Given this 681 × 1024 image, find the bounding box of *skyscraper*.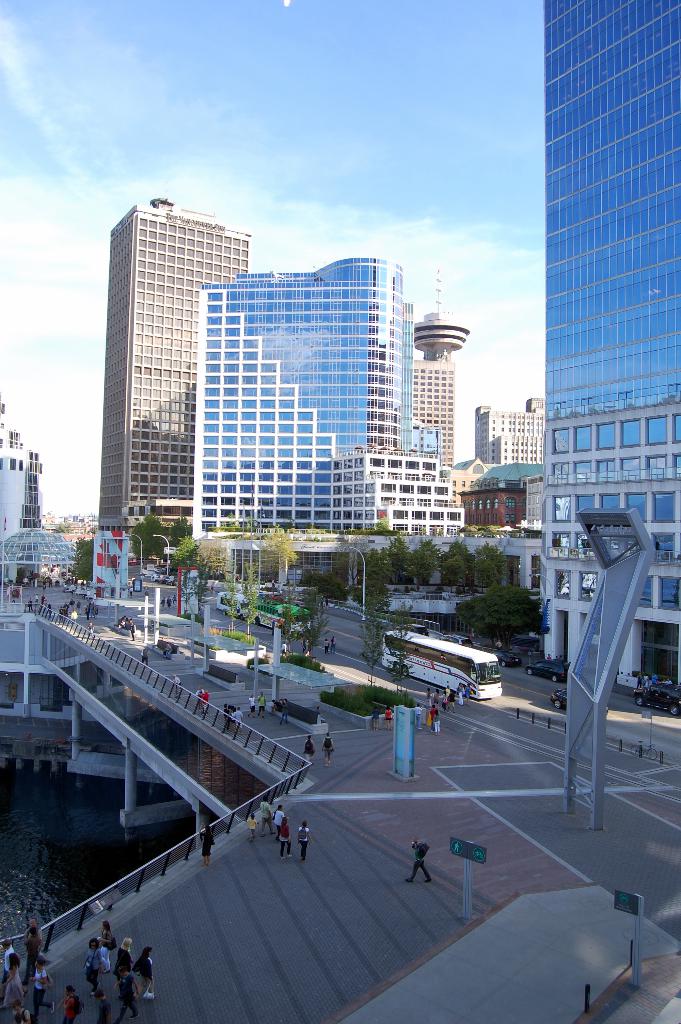
[92,190,246,545].
